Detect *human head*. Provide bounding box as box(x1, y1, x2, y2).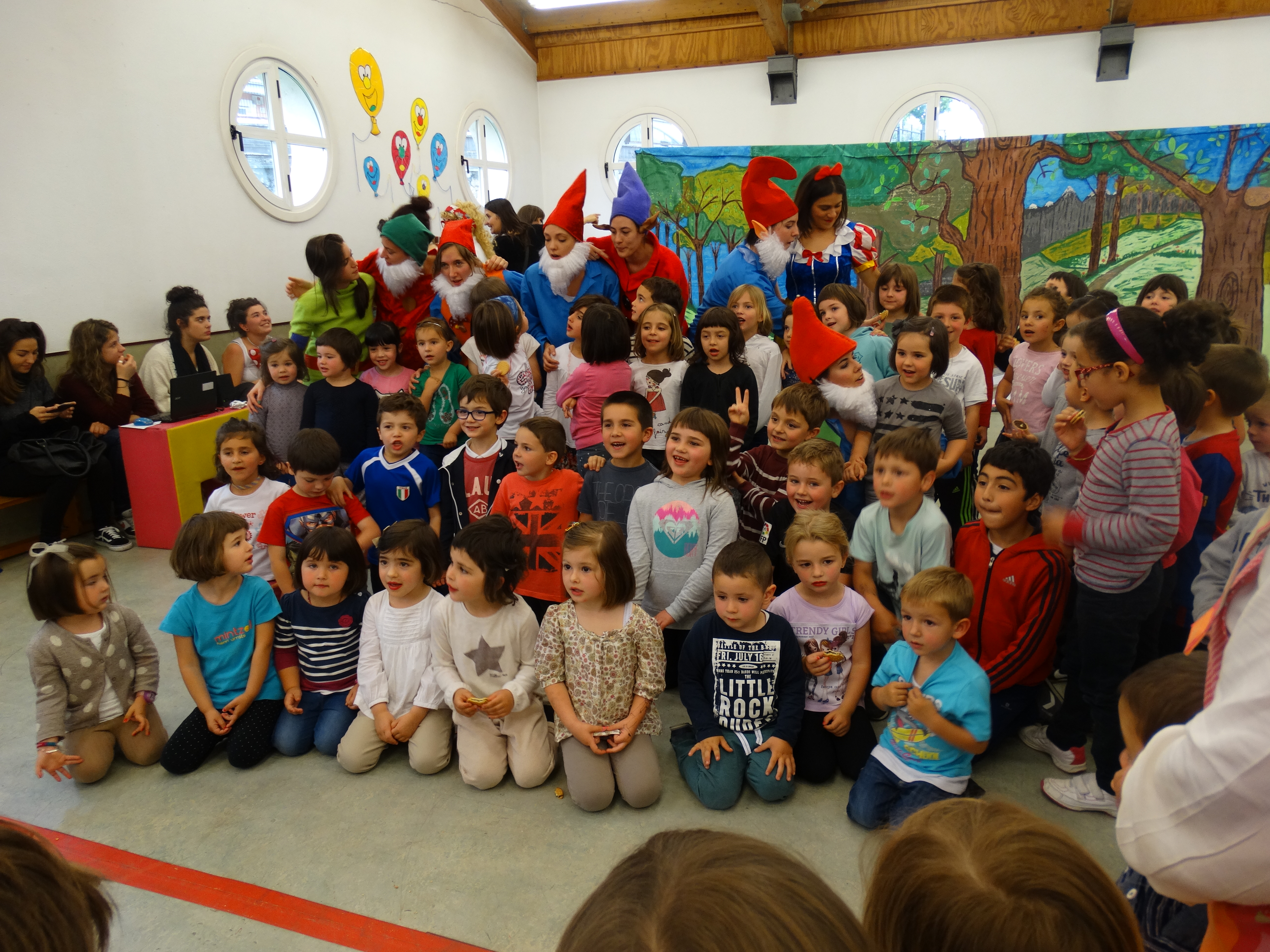
box(215, 64, 225, 76).
